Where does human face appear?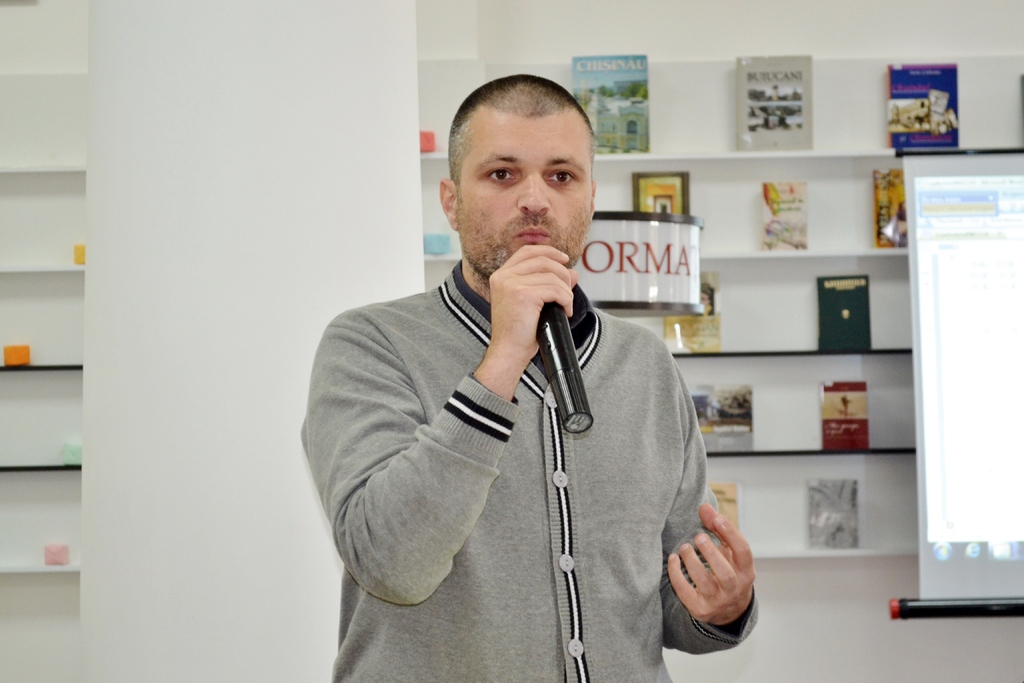
Appears at box=[452, 111, 593, 277].
